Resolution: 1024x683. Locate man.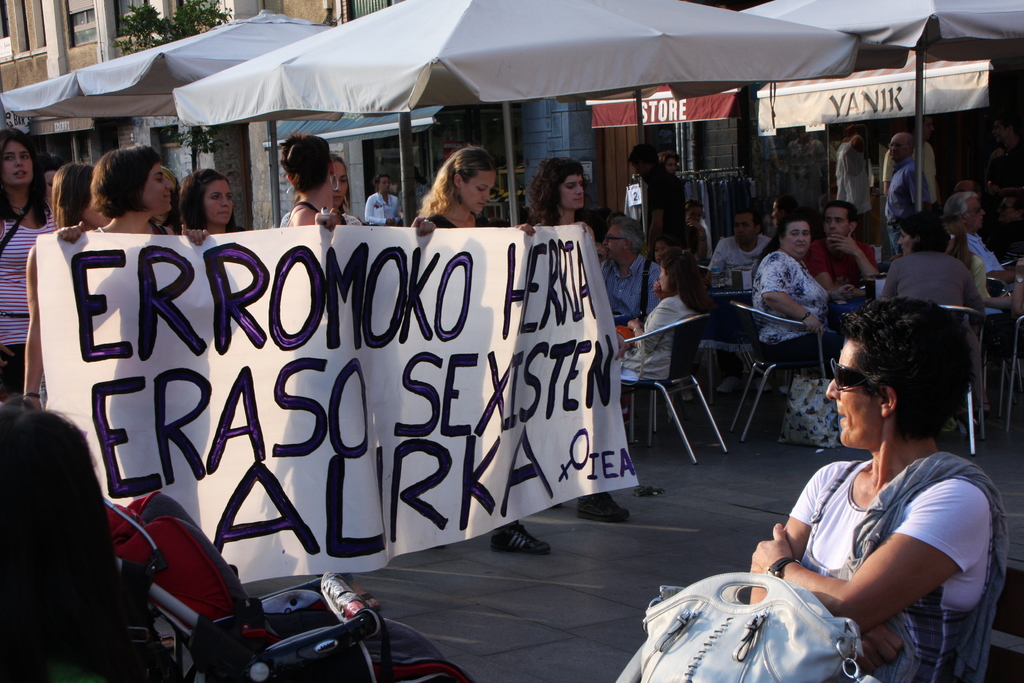
BBox(958, 111, 1023, 201).
